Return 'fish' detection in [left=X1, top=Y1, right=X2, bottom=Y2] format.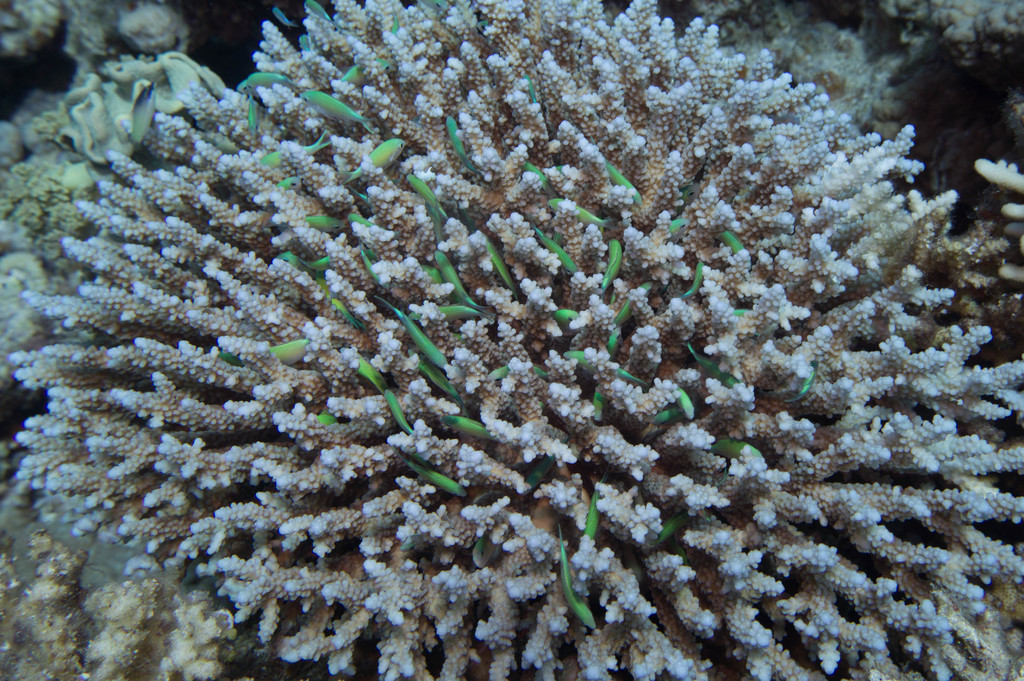
[left=360, top=253, right=384, bottom=290].
